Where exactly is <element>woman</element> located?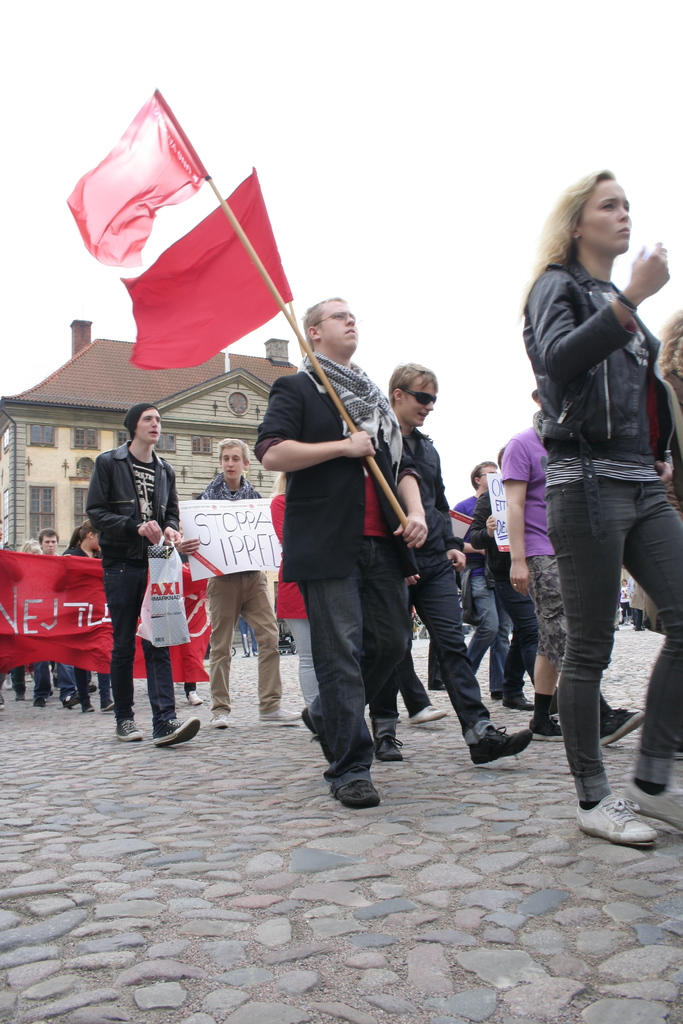
Its bounding box is bbox(500, 152, 681, 851).
